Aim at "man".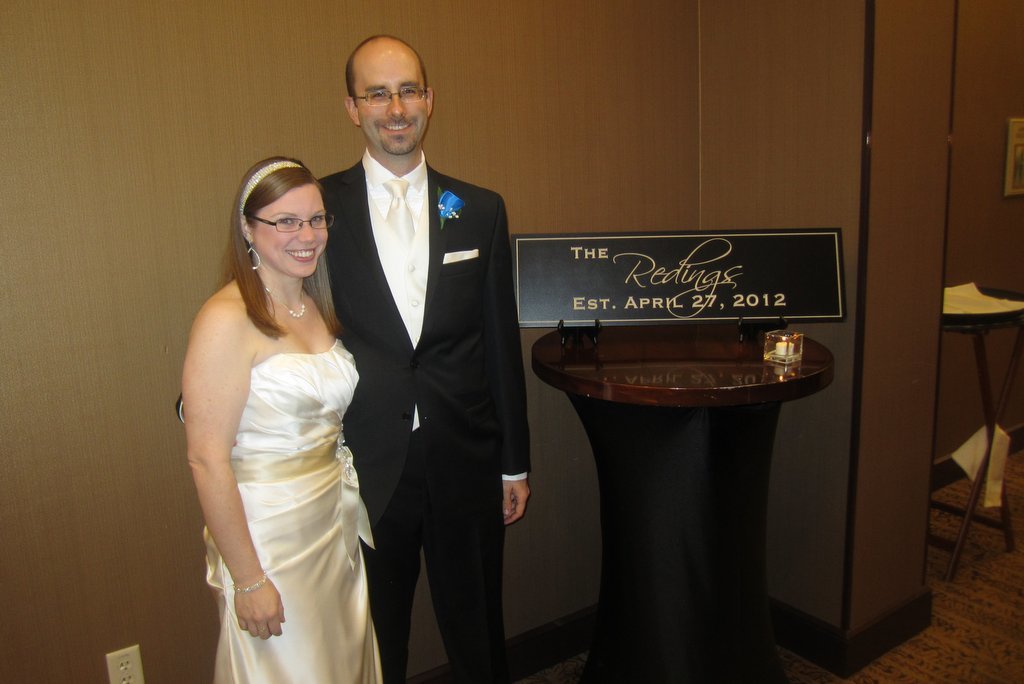
Aimed at locate(175, 34, 533, 683).
